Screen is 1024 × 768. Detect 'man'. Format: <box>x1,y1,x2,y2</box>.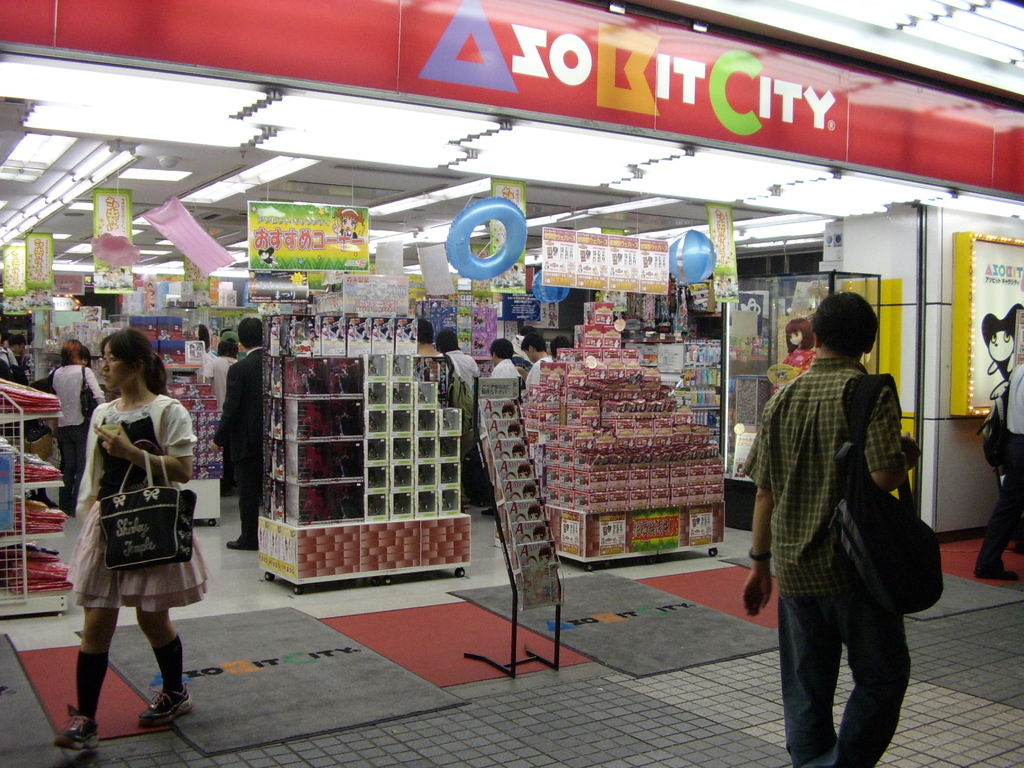
<box>973,365,1023,585</box>.
